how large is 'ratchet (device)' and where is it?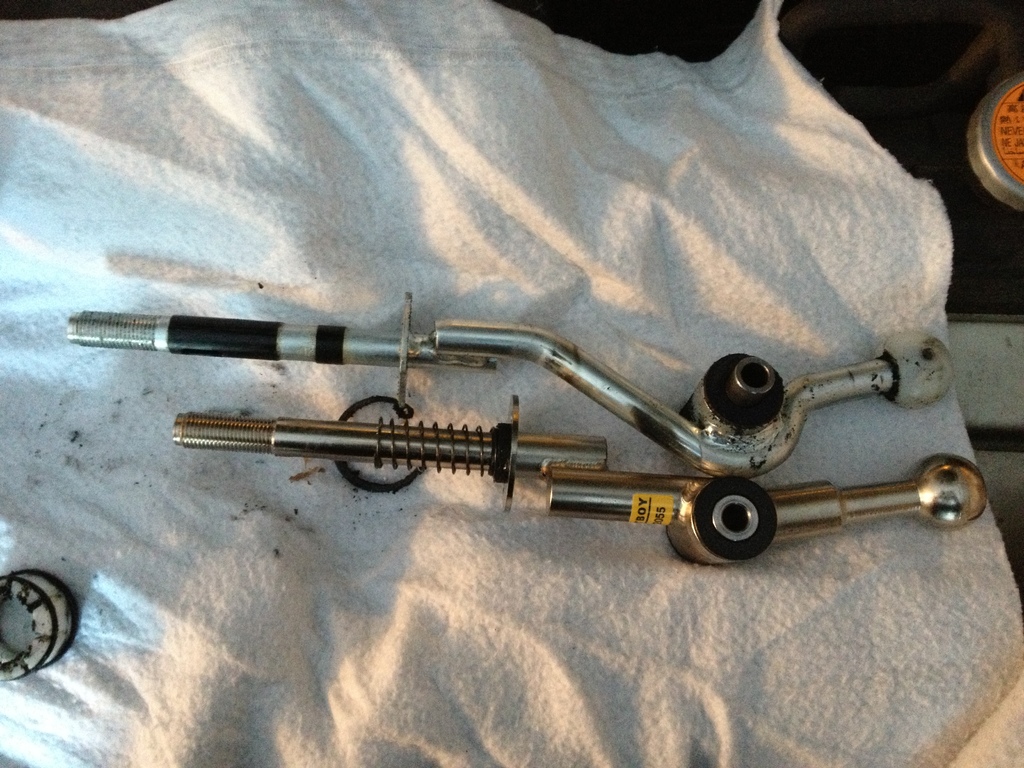
Bounding box: 541,475,995,564.
